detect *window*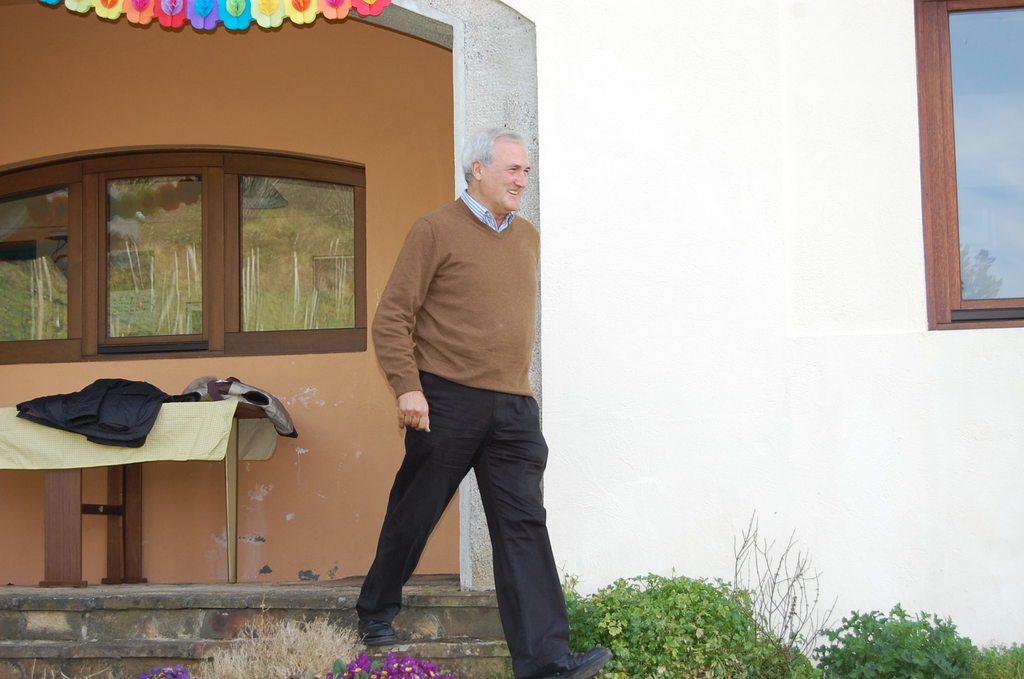
{"x1": 913, "y1": 0, "x2": 1023, "y2": 328}
